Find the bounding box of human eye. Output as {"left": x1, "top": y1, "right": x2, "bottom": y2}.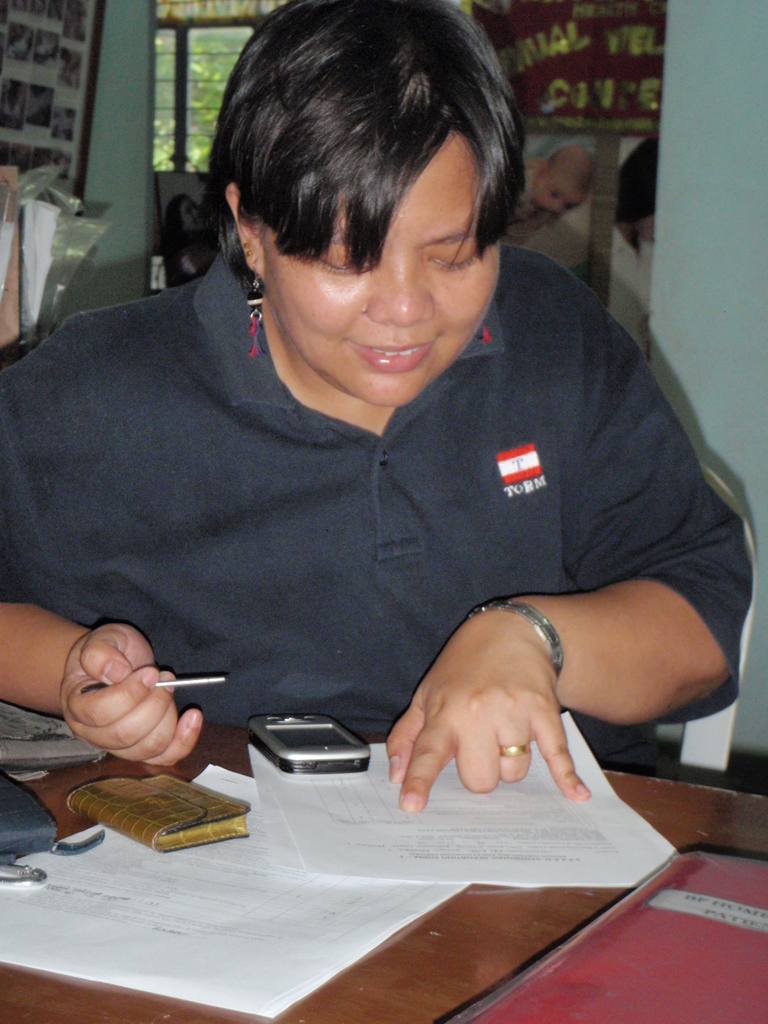
{"left": 312, "top": 238, "right": 363, "bottom": 282}.
